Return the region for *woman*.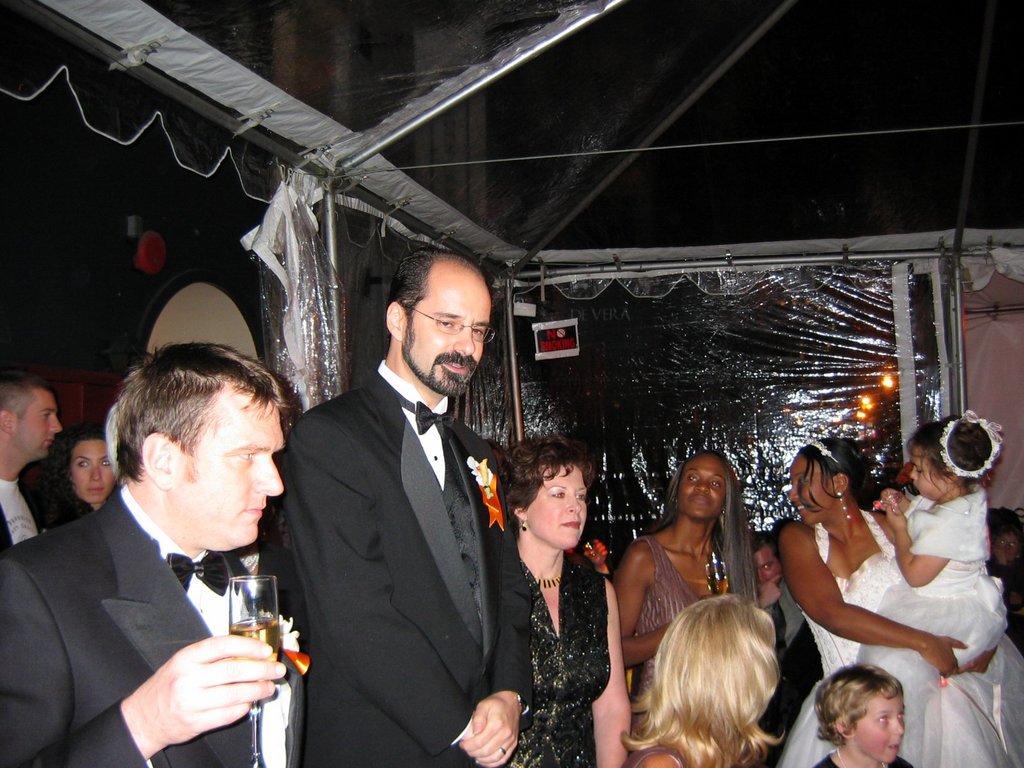
(780, 434, 1023, 767).
